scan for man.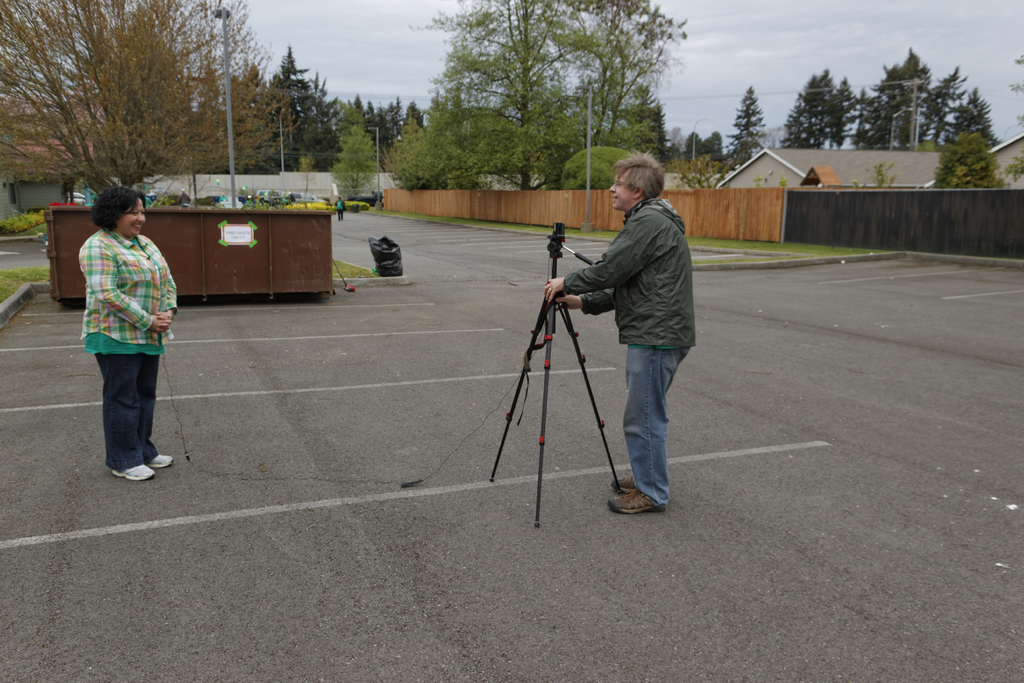
Scan result: <box>582,158,703,518</box>.
